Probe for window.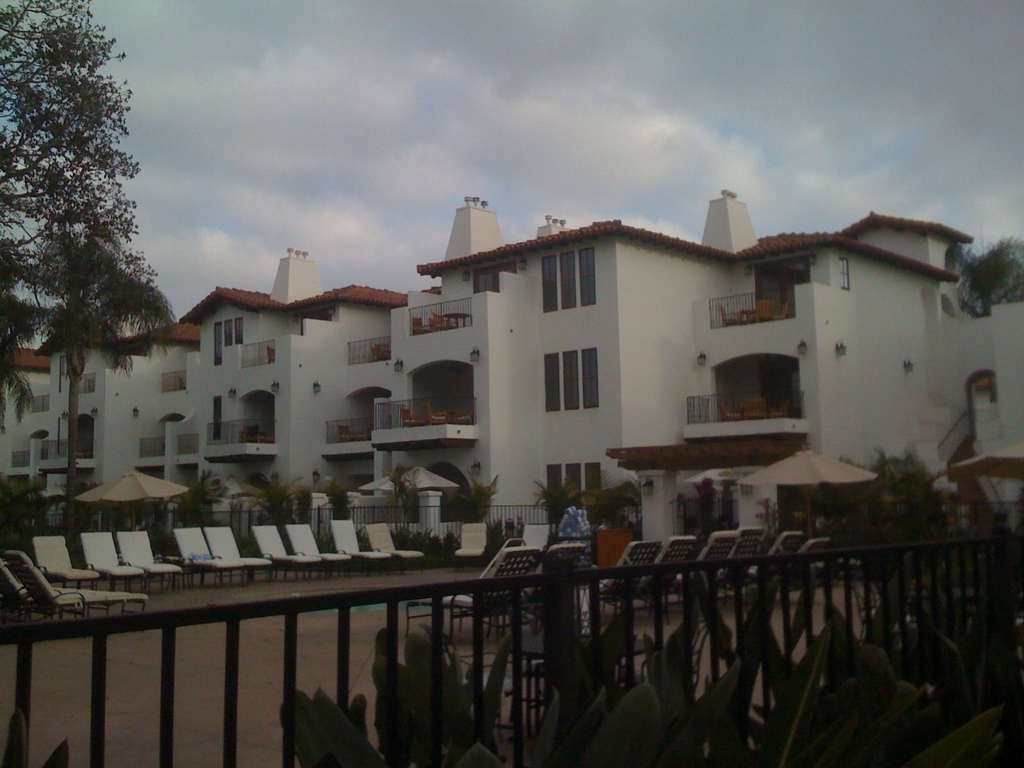
Probe result: 726:349:817:426.
